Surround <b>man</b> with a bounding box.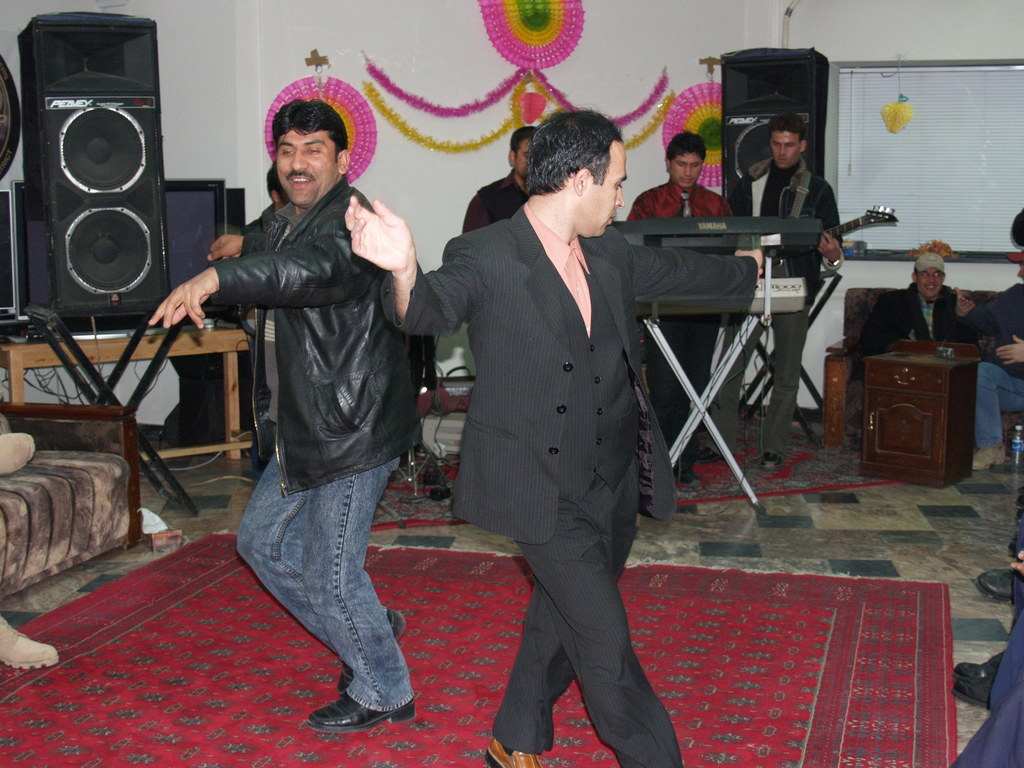
(460,128,543,232).
